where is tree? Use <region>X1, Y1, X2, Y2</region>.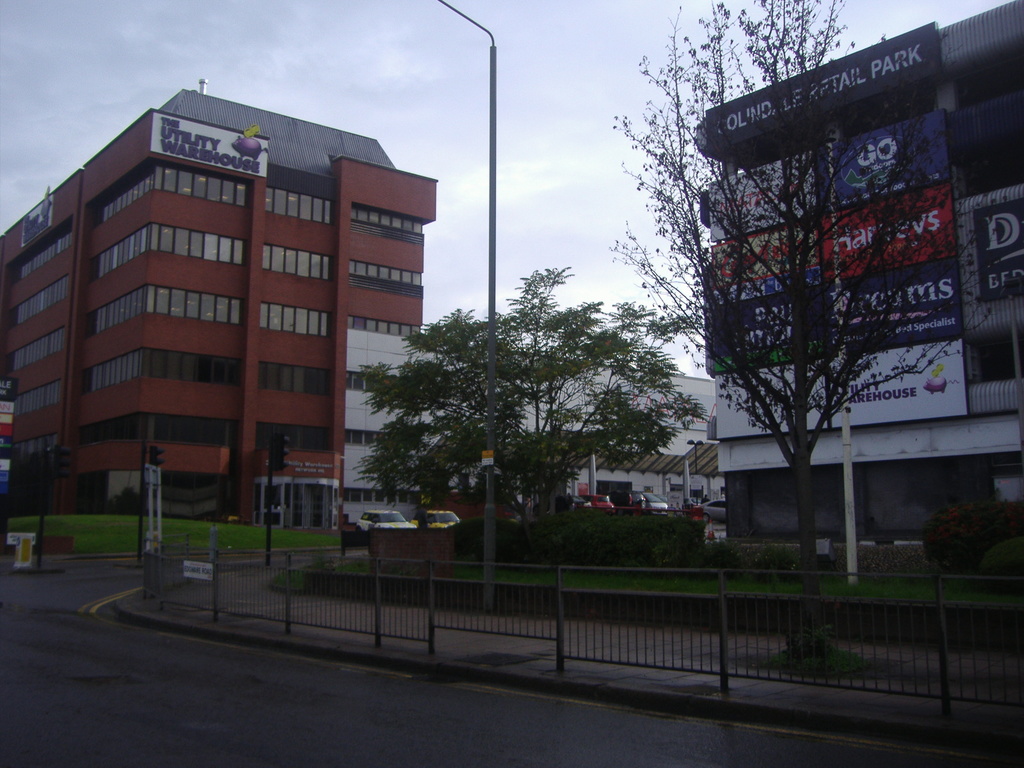
<region>352, 256, 709, 556</region>.
